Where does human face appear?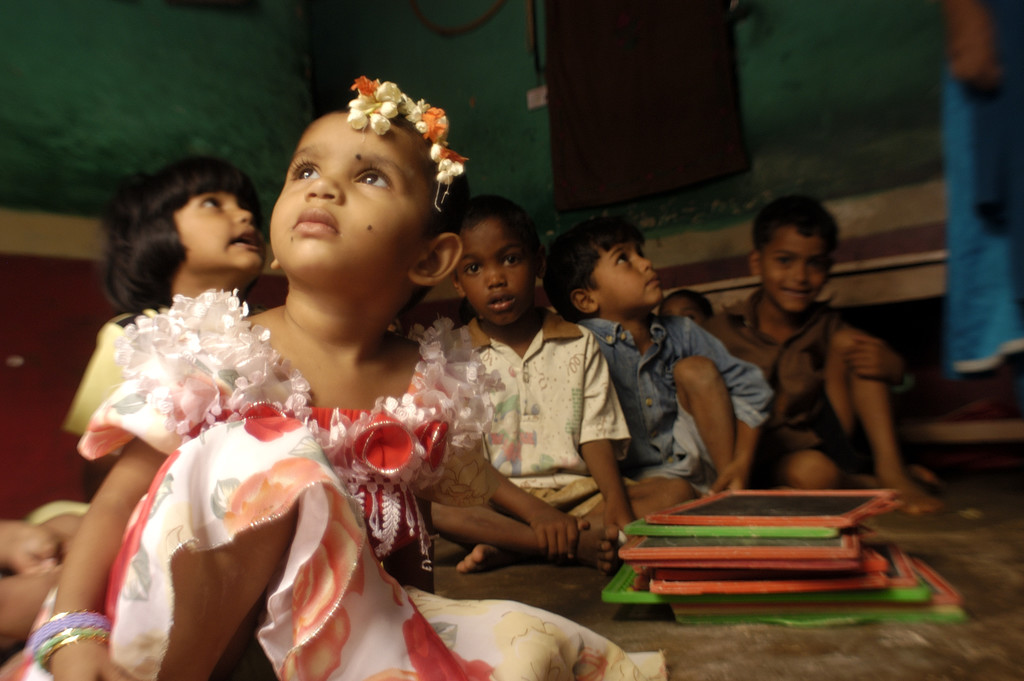
Appears at [left=593, top=243, right=664, bottom=301].
